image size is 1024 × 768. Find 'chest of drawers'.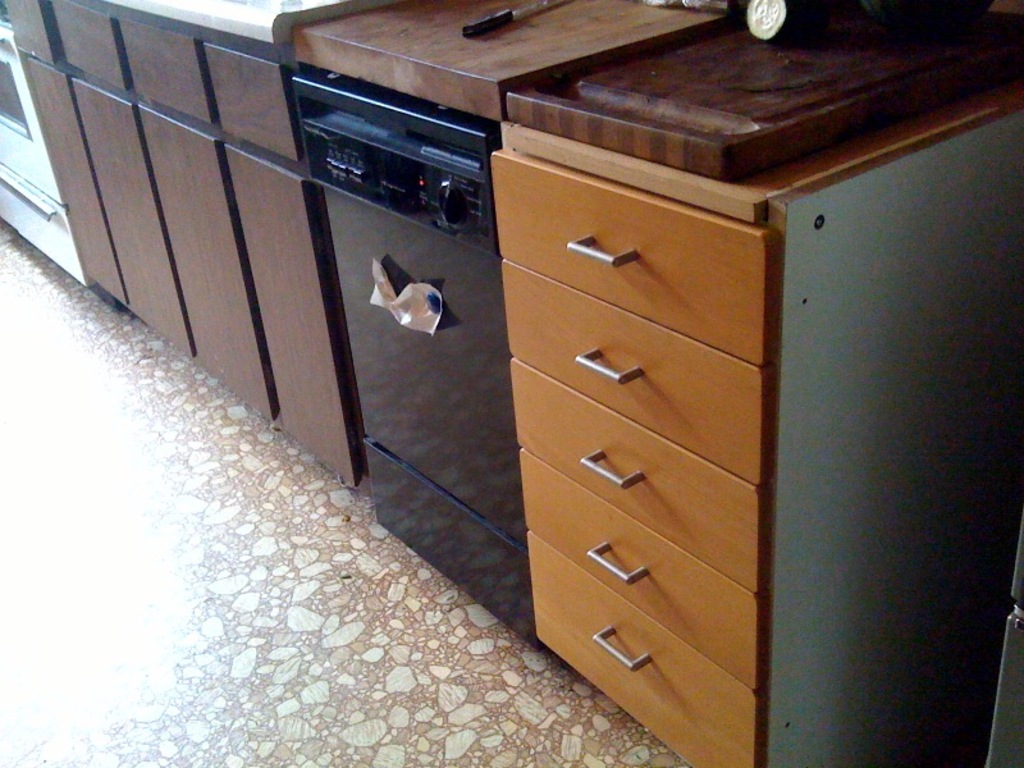
[0,0,1023,767].
